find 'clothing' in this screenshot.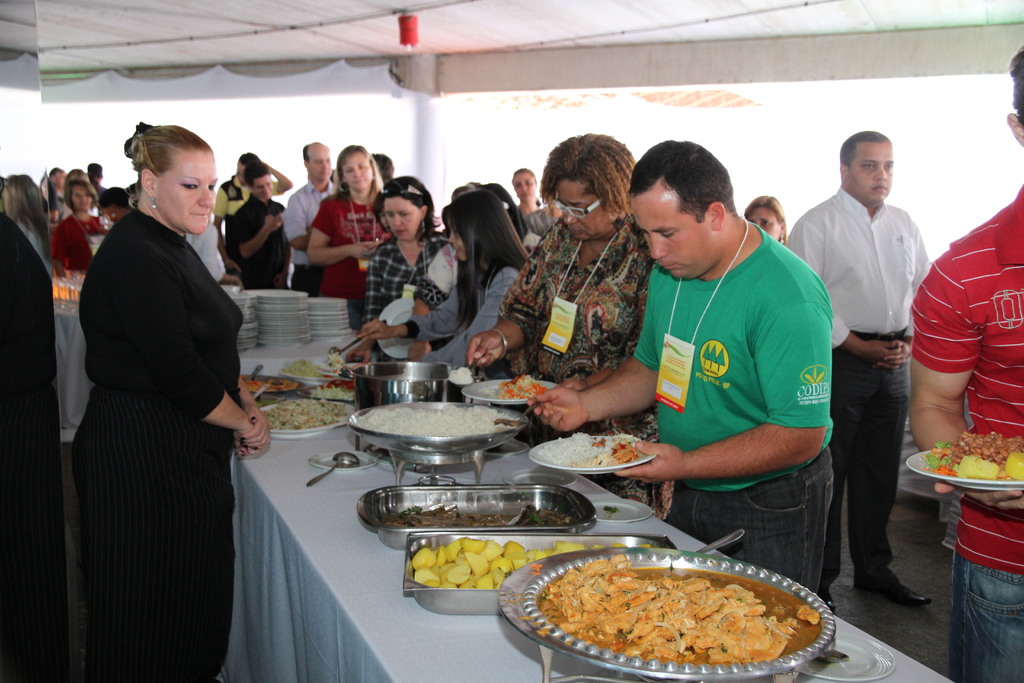
The bounding box for 'clothing' is {"x1": 51, "y1": 204, "x2": 115, "y2": 267}.
